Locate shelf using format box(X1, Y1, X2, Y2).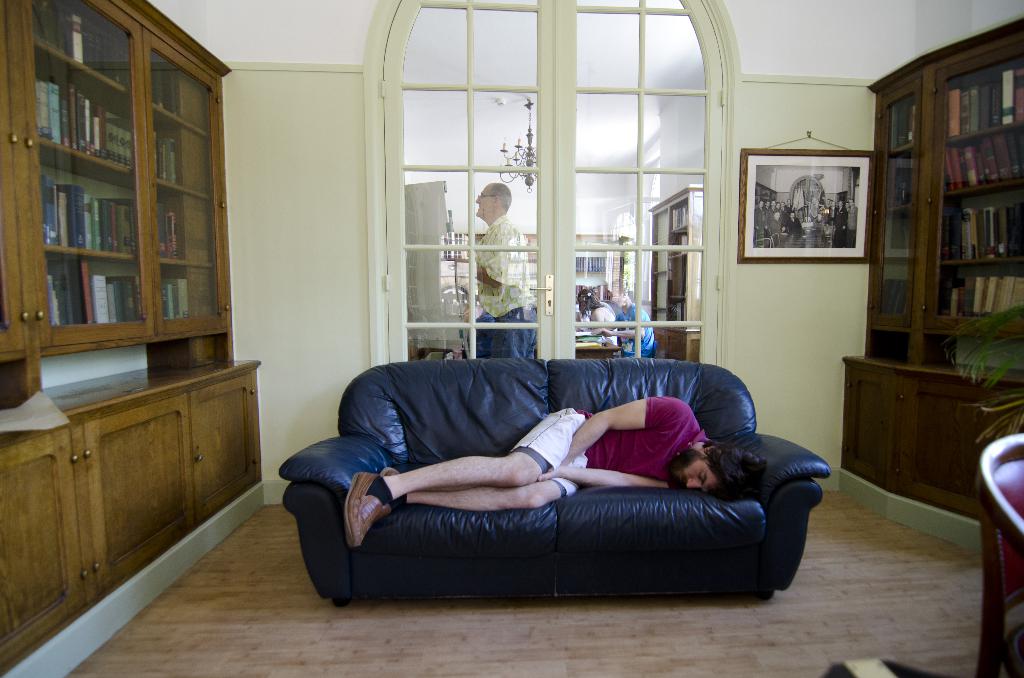
box(876, 40, 1023, 385).
